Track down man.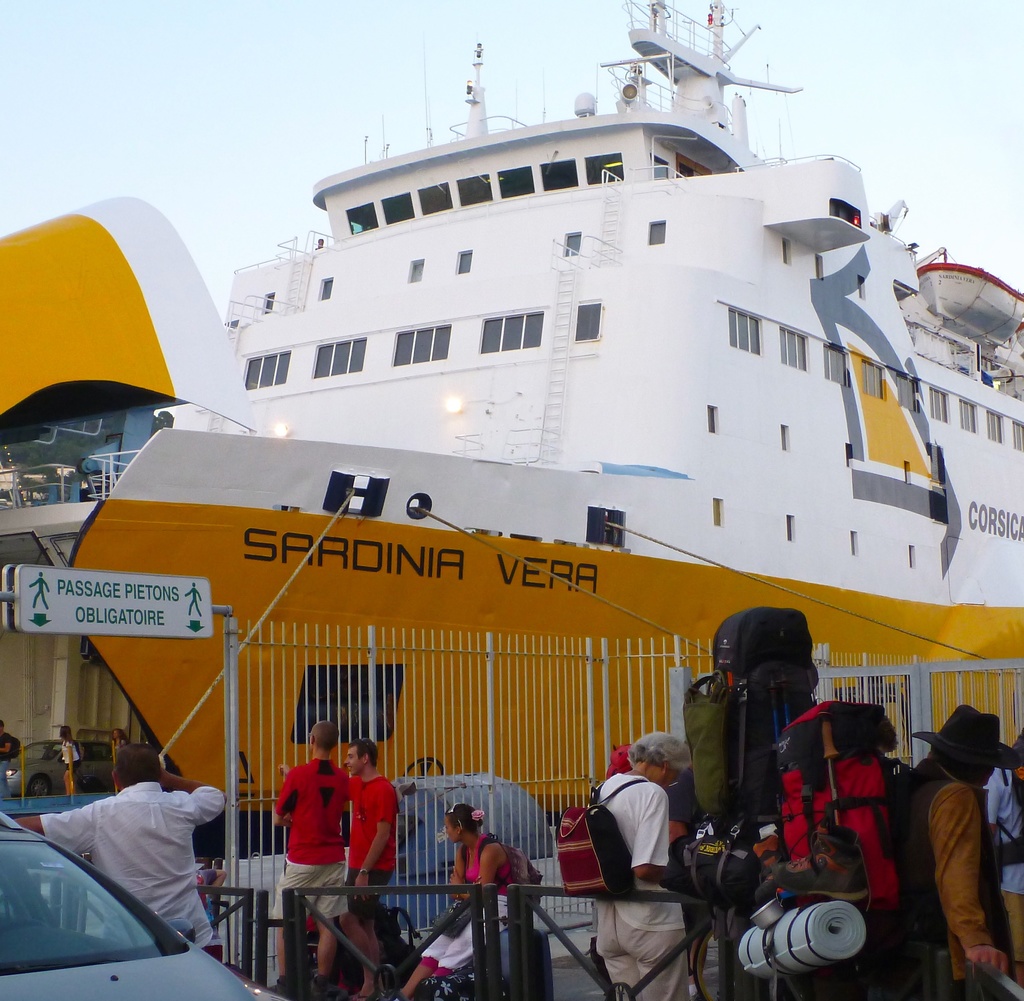
Tracked to x1=264, y1=721, x2=351, y2=1000.
